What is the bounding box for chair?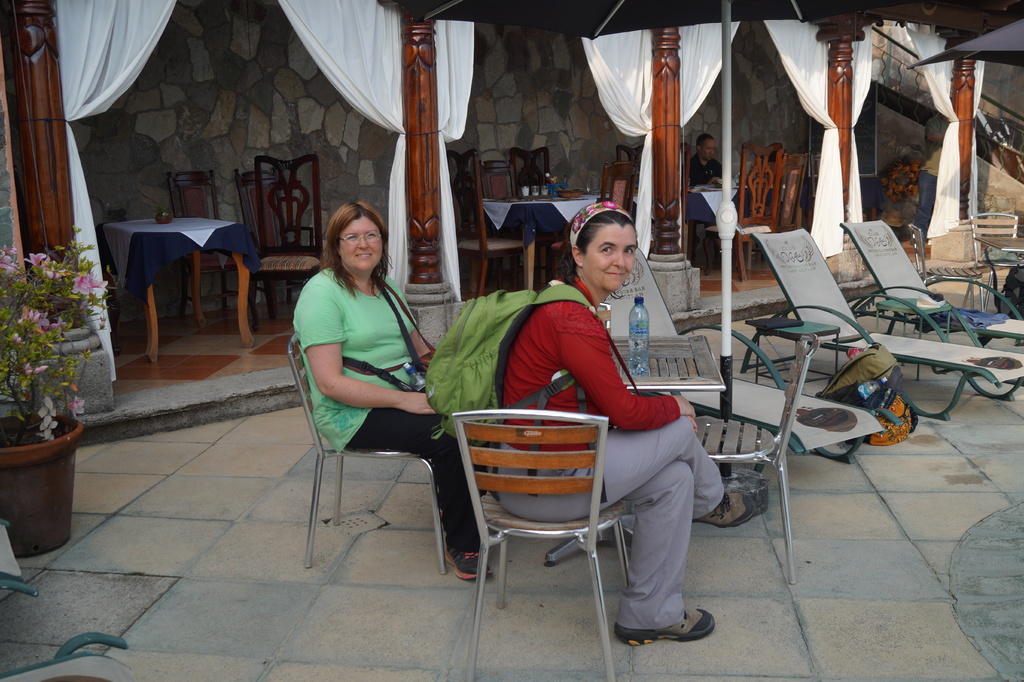
select_region(968, 213, 1023, 312).
